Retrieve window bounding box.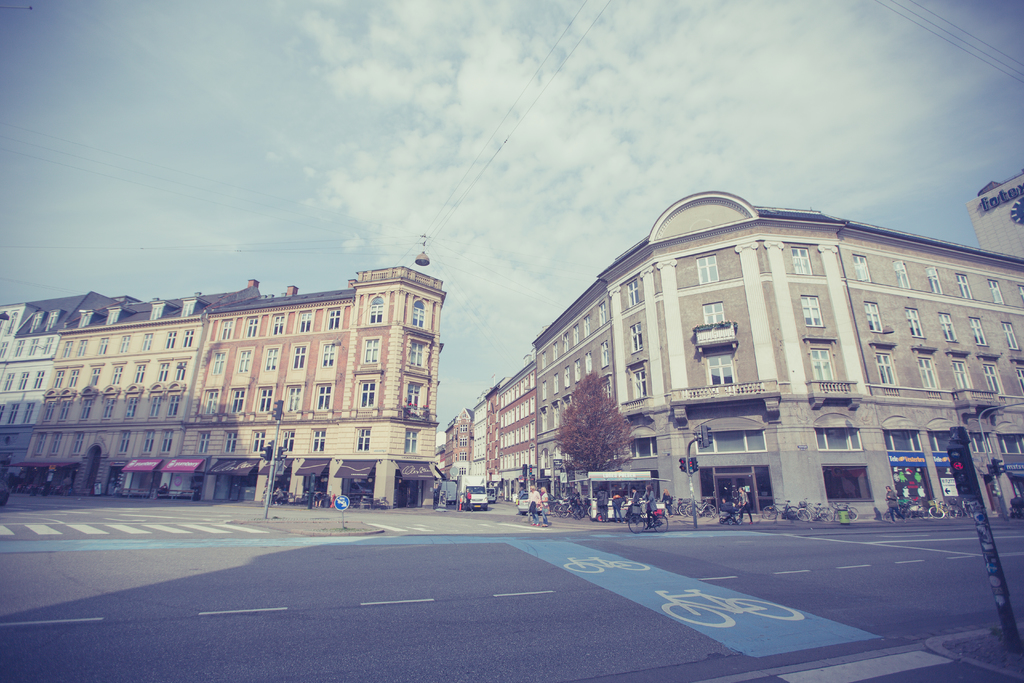
Bounding box: [892,260,912,288].
